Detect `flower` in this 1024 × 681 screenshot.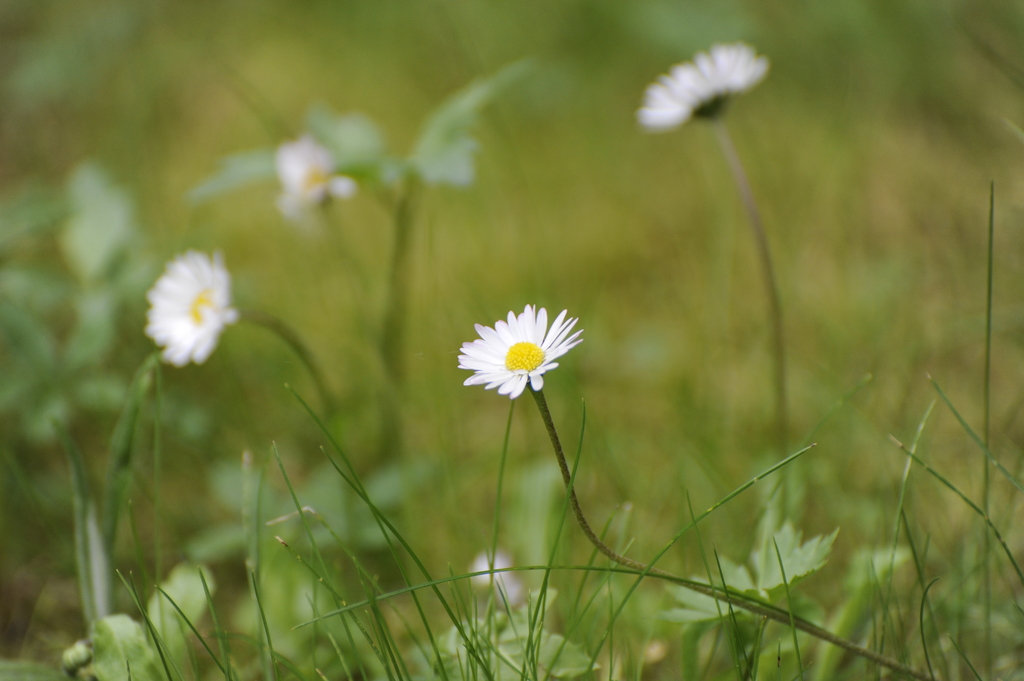
Detection: crop(276, 141, 360, 230).
